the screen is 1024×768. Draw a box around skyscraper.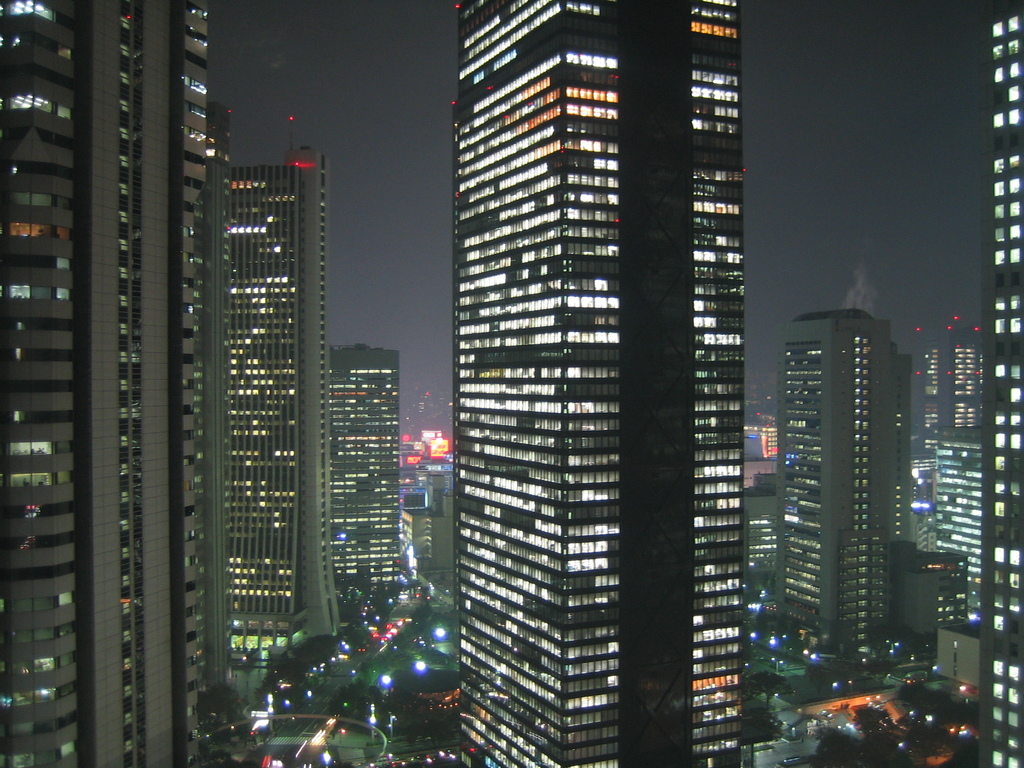
(908, 318, 982, 520).
